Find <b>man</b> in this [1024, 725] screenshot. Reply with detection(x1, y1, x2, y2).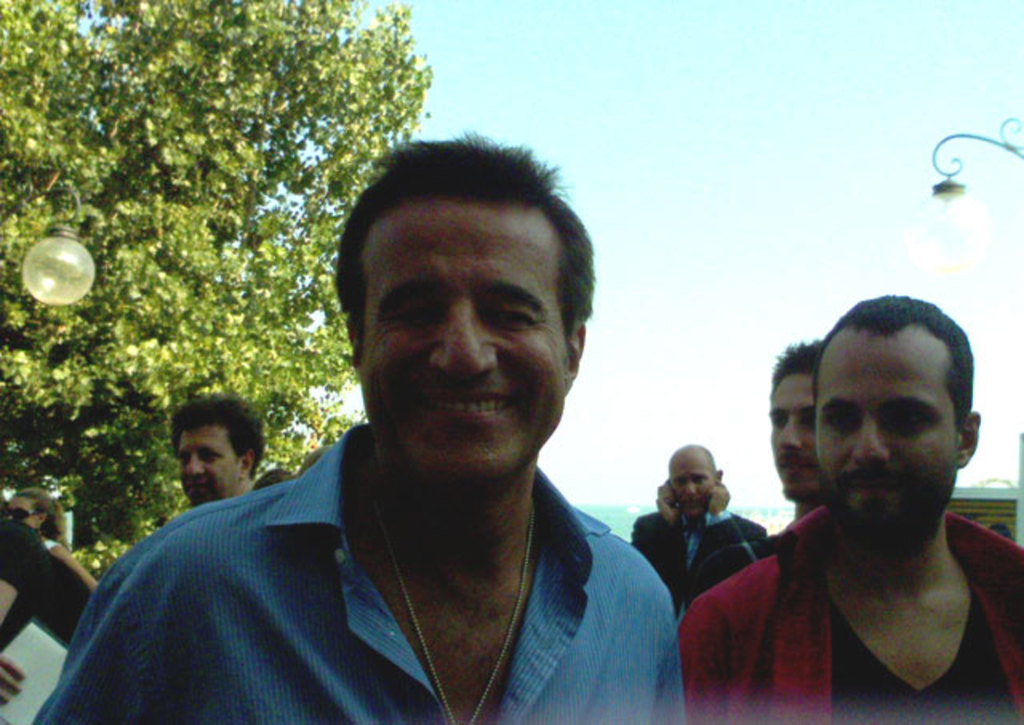
detection(64, 152, 725, 719).
